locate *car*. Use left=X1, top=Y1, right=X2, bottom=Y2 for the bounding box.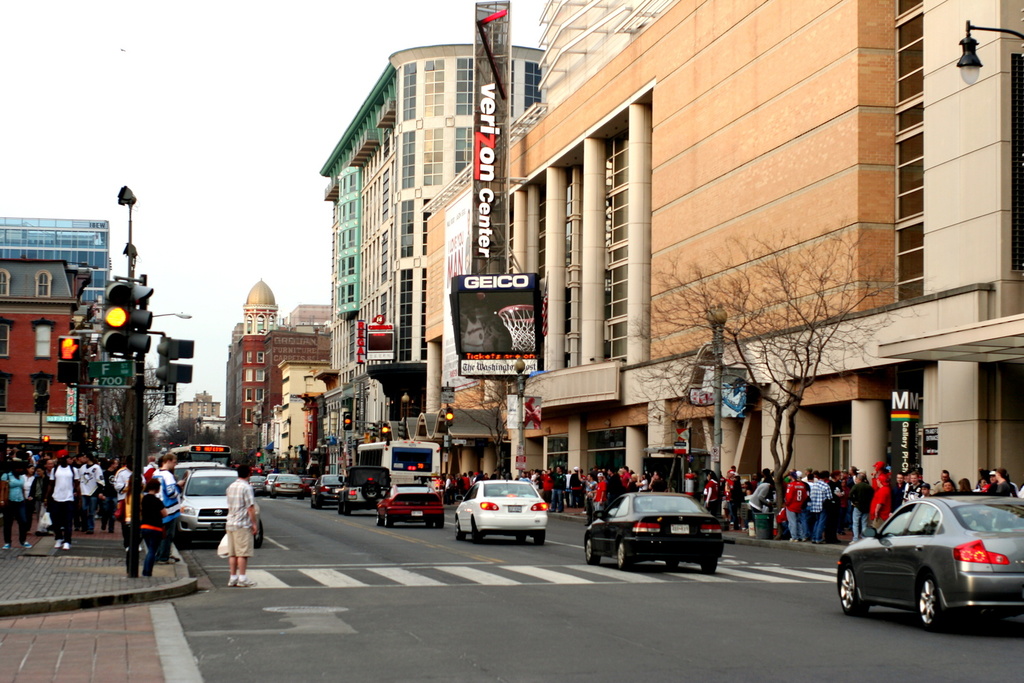
left=375, top=484, right=443, bottom=529.
